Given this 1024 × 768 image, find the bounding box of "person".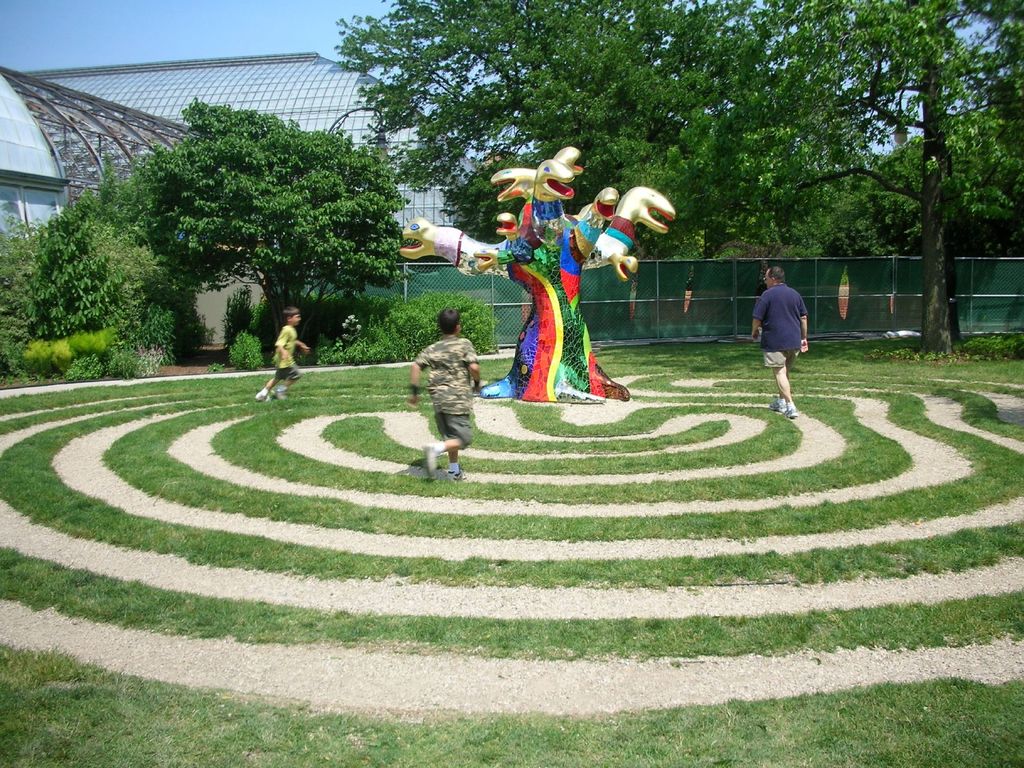
748 257 820 429.
